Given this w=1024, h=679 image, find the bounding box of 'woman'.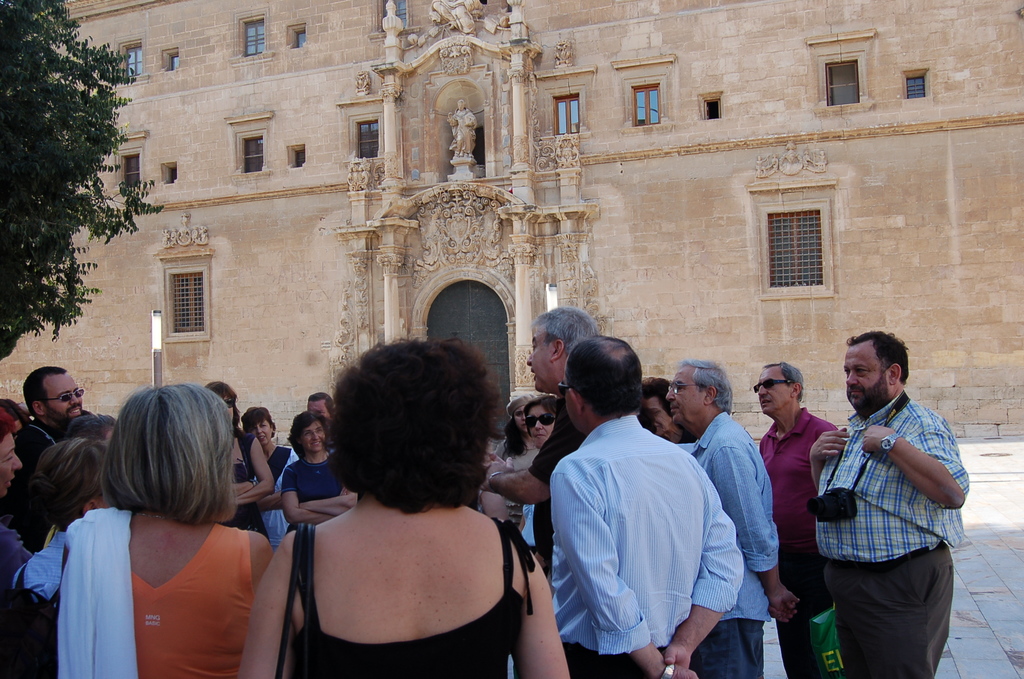
locate(3, 379, 287, 664).
